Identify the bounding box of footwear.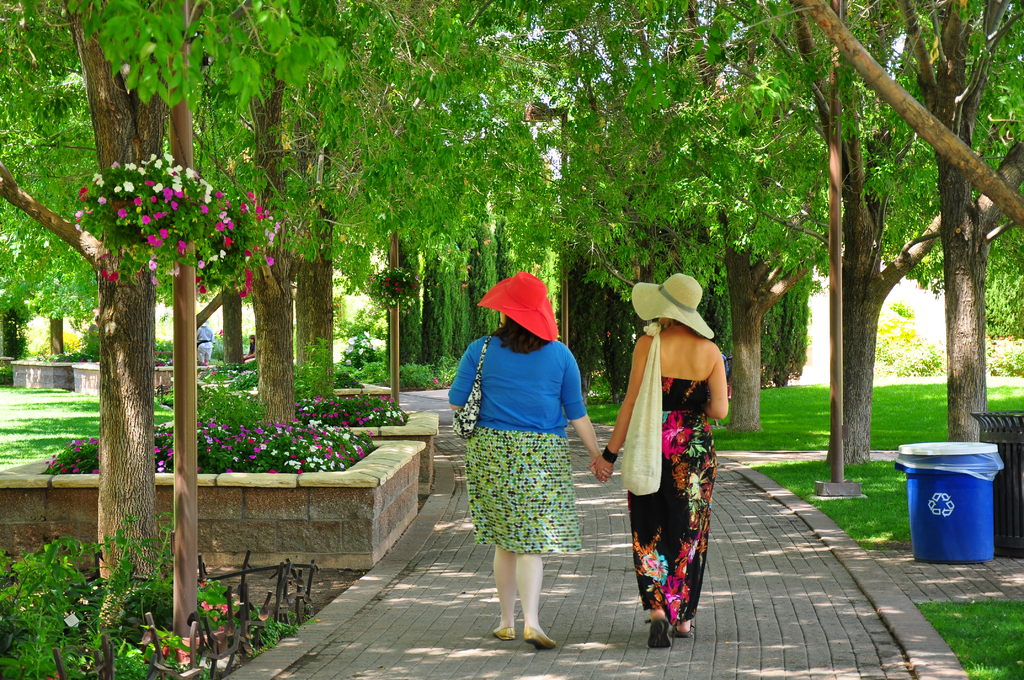
Rect(492, 626, 515, 642).
